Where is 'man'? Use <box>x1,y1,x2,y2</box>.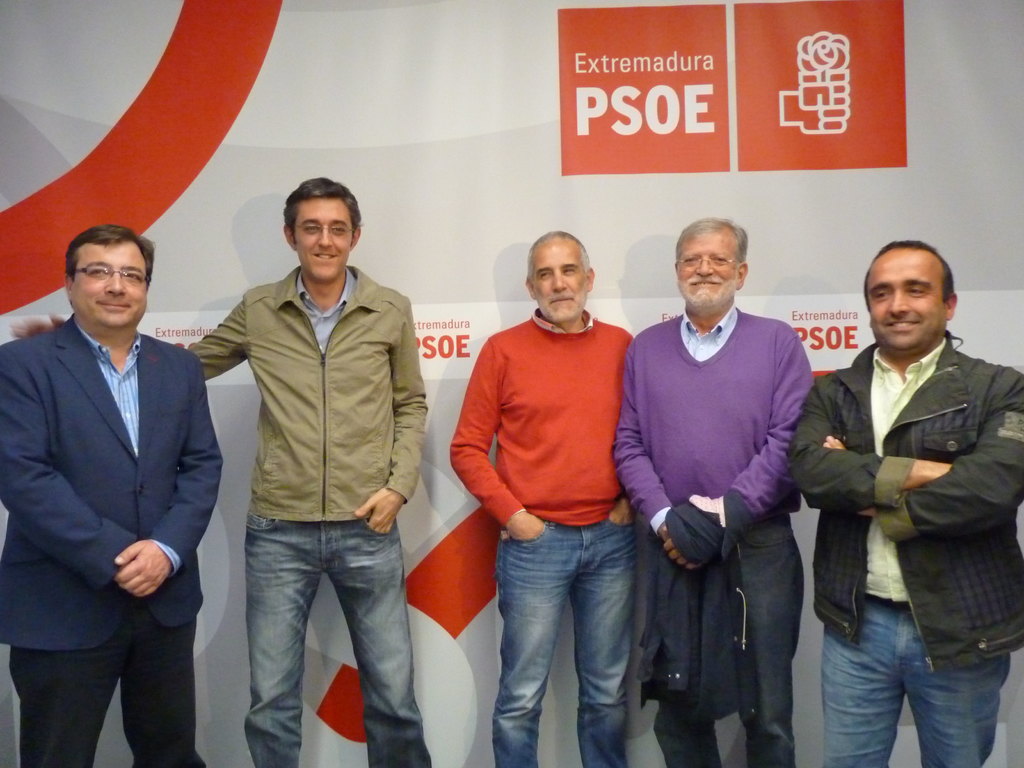
<box>449,229,650,767</box>.
